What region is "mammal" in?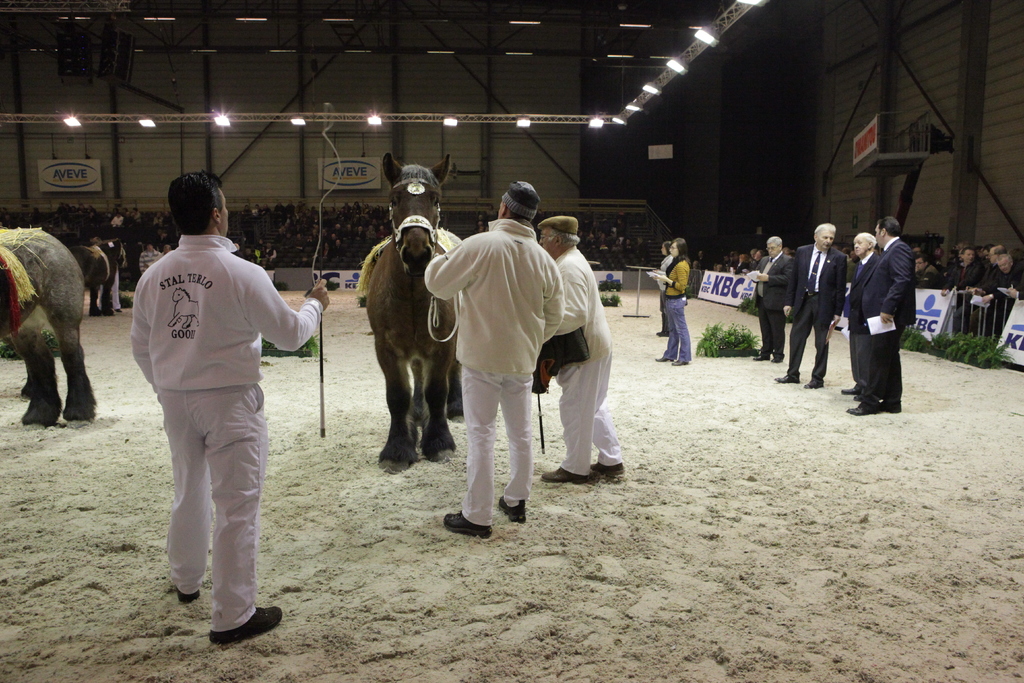
657,238,694,365.
